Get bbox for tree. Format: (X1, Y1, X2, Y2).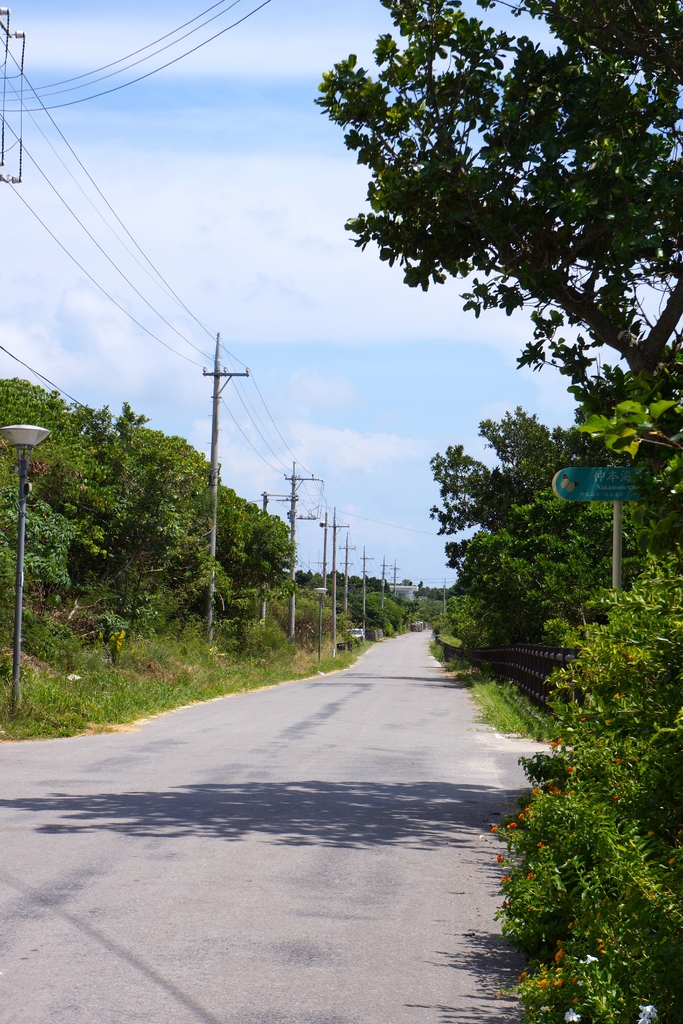
(92, 419, 218, 648).
